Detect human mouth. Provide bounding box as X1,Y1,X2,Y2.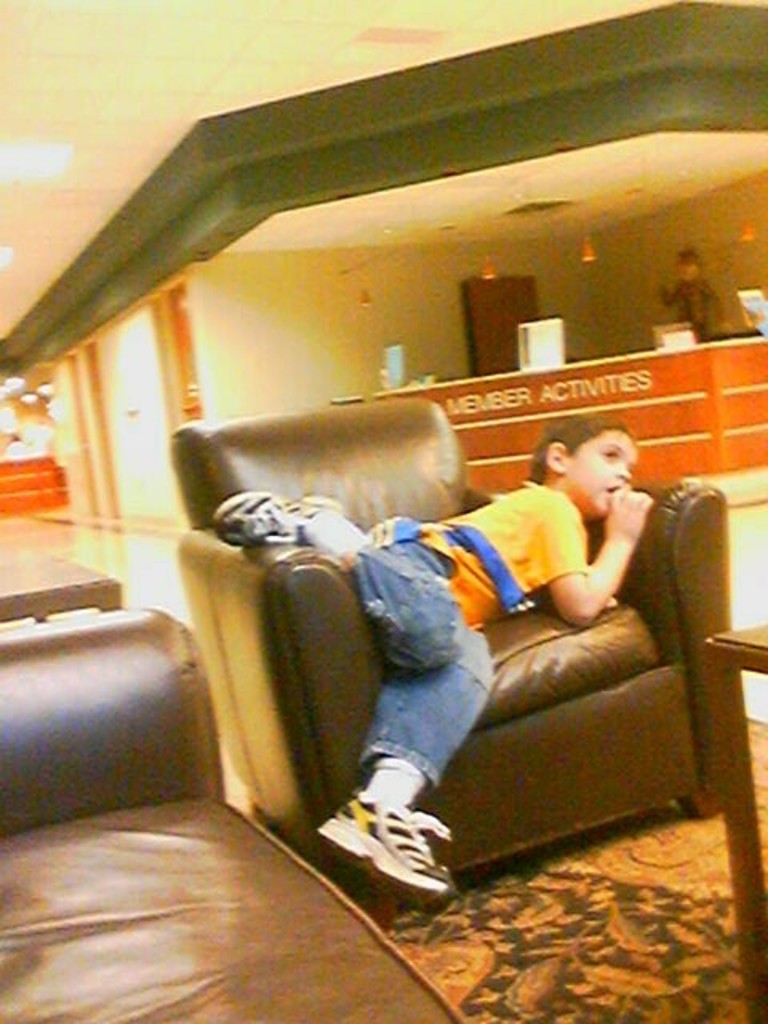
606,482,619,501.
